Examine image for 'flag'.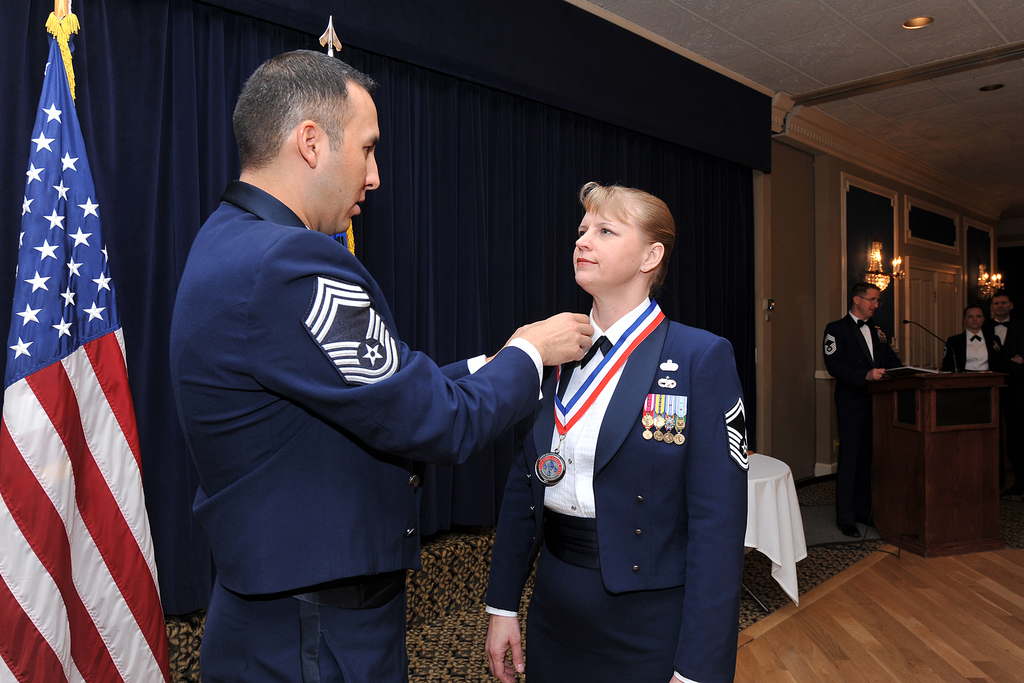
Examination result: 336,218,361,258.
